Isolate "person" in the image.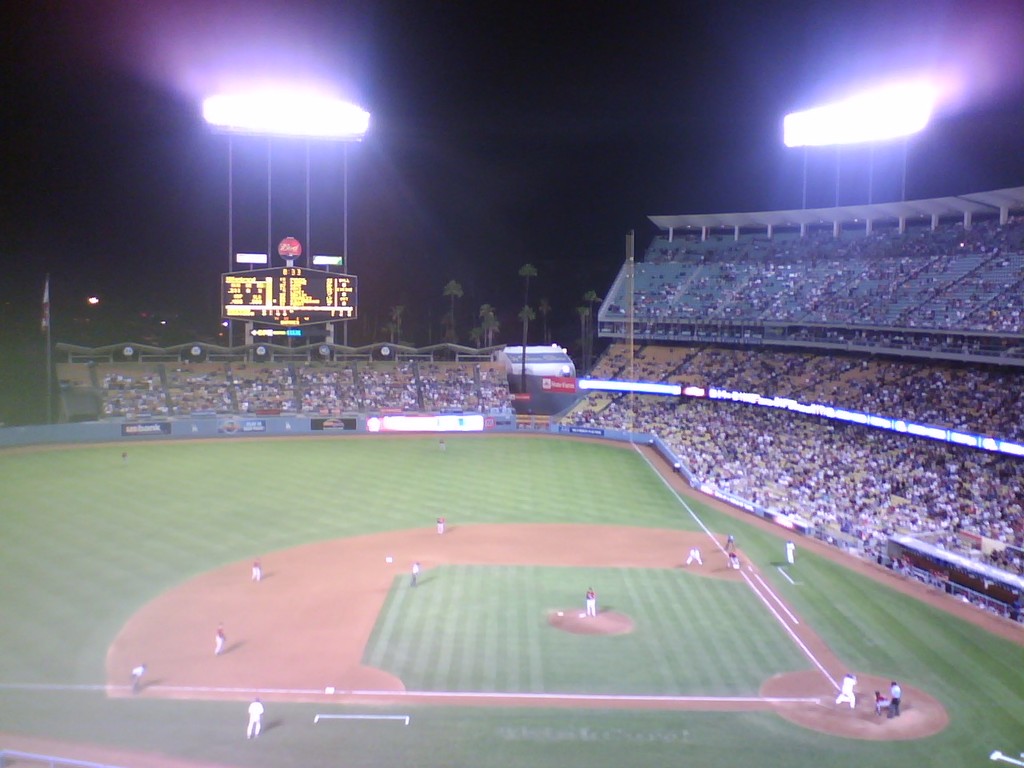
Isolated region: box=[584, 584, 598, 620].
